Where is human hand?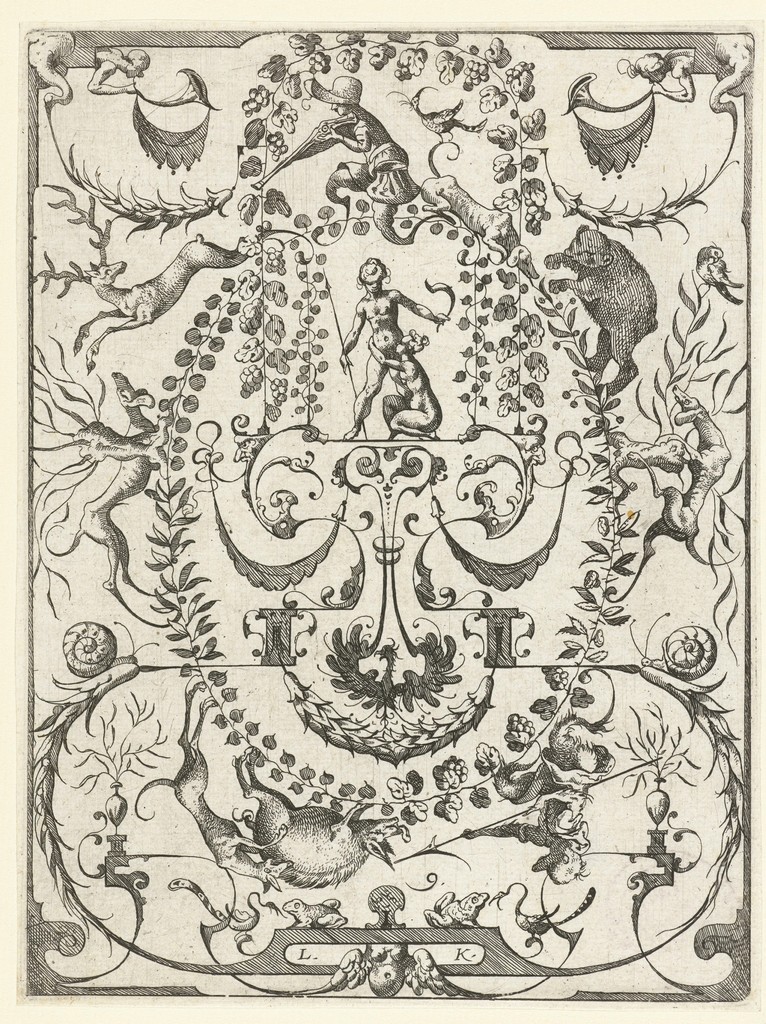
[650,81,662,95].
